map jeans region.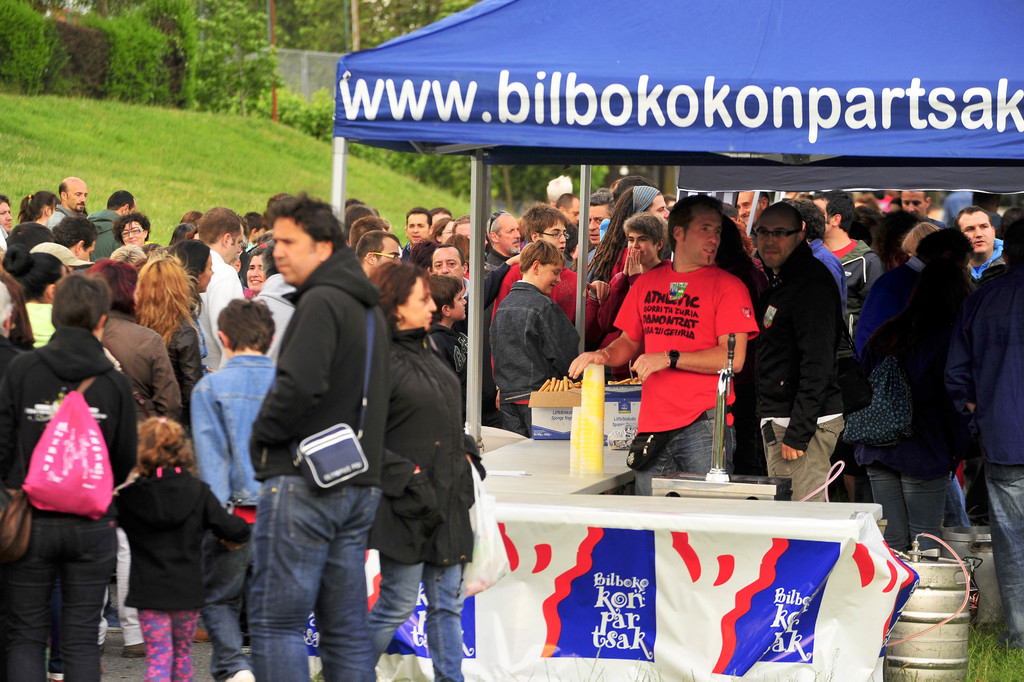
Mapped to bbox=(248, 470, 377, 681).
